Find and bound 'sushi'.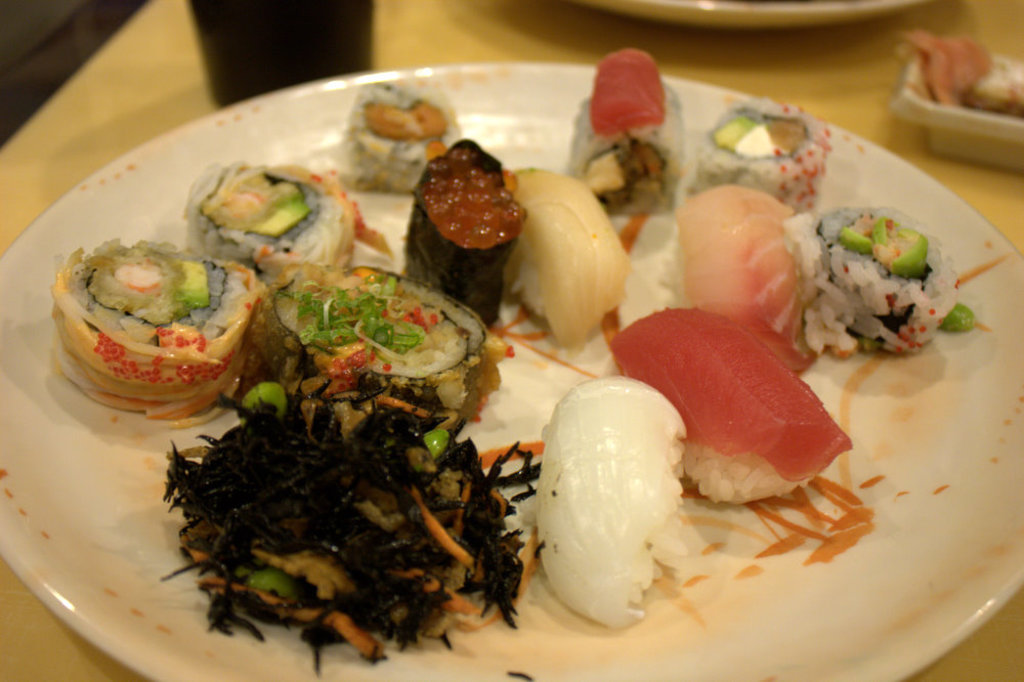
Bound: region(506, 160, 631, 344).
